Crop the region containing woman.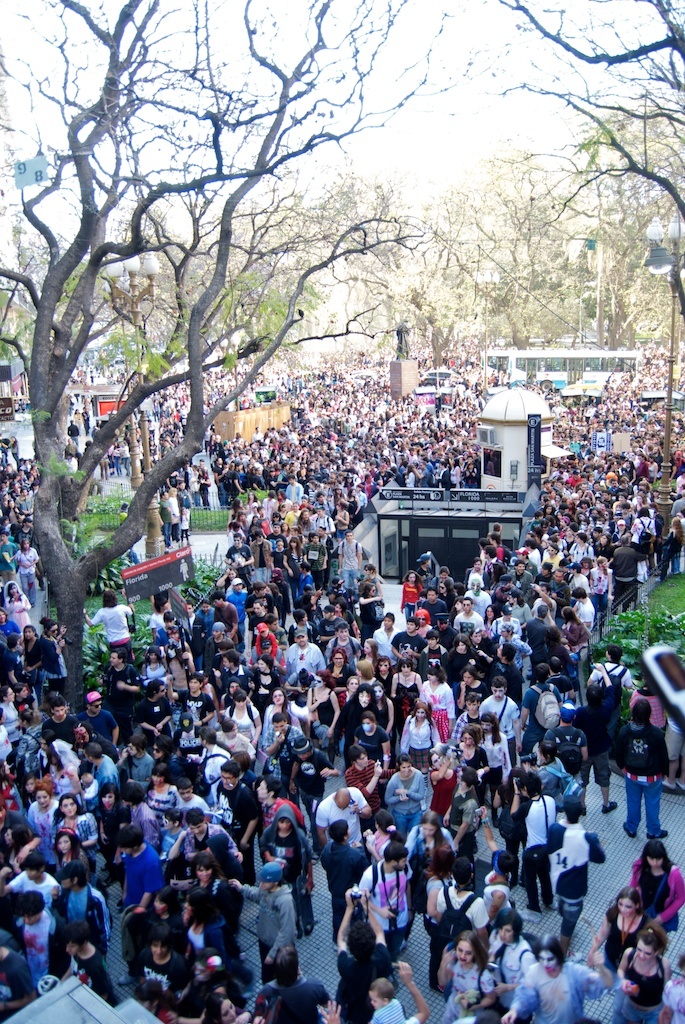
Crop region: [457, 726, 491, 807].
